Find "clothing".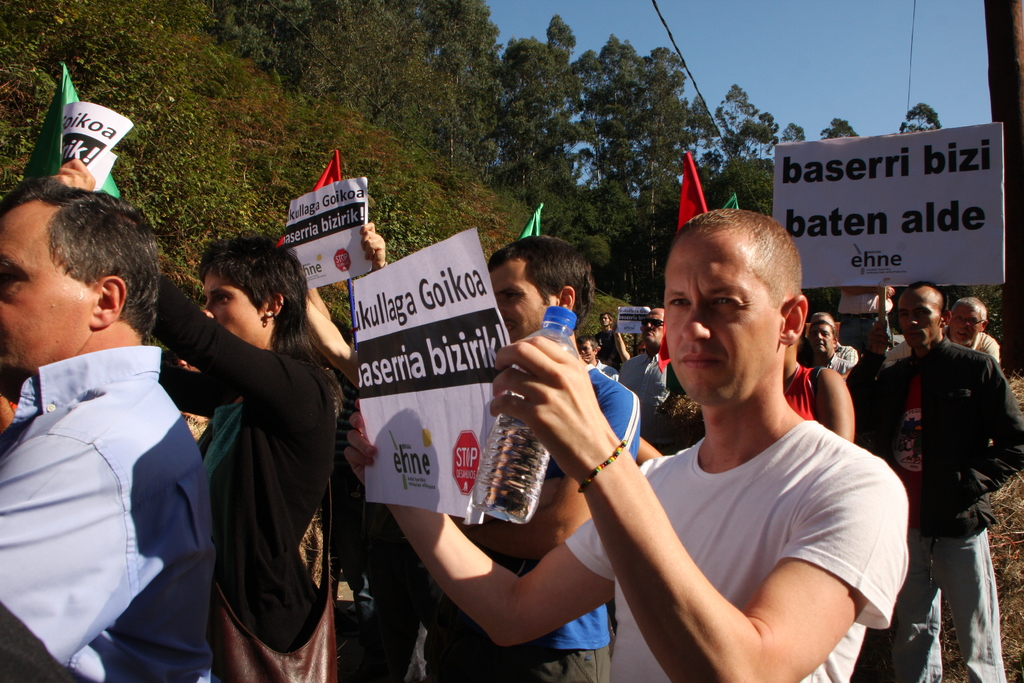
817:354:855:382.
